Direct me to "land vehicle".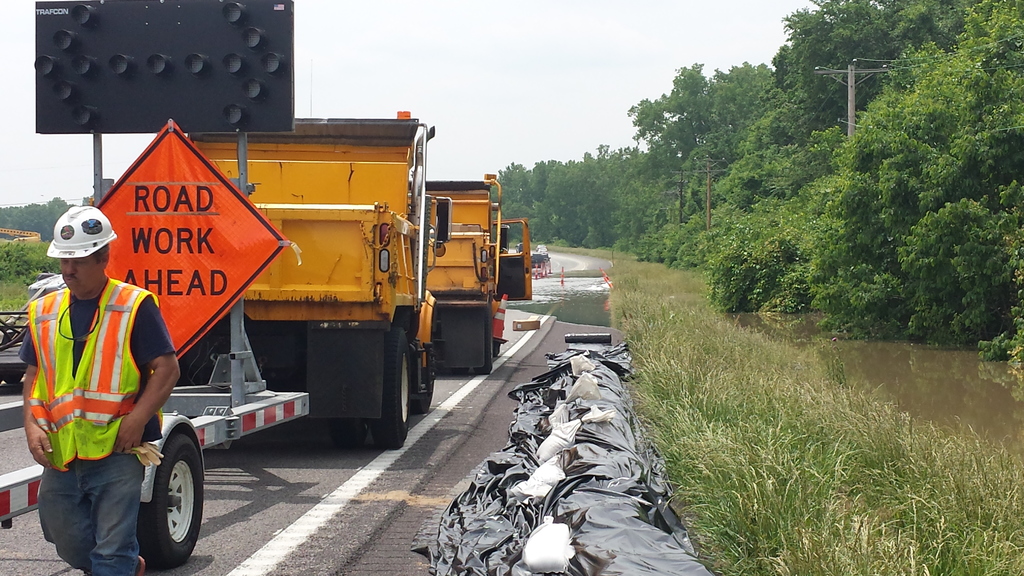
Direction: box(0, 1, 312, 561).
